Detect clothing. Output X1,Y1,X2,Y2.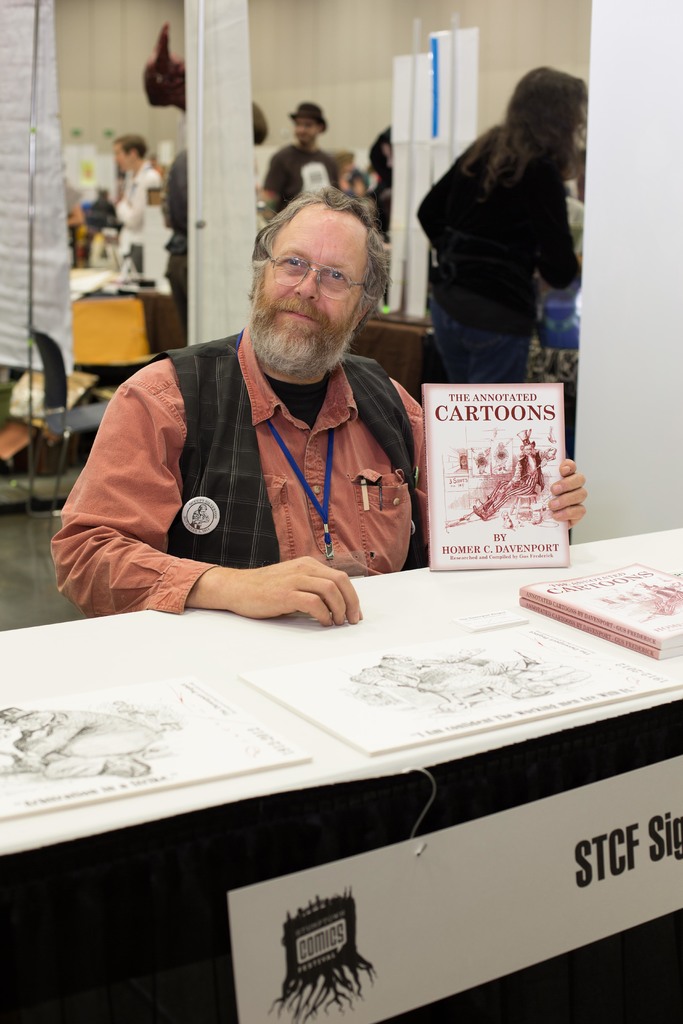
73,274,445,628.
